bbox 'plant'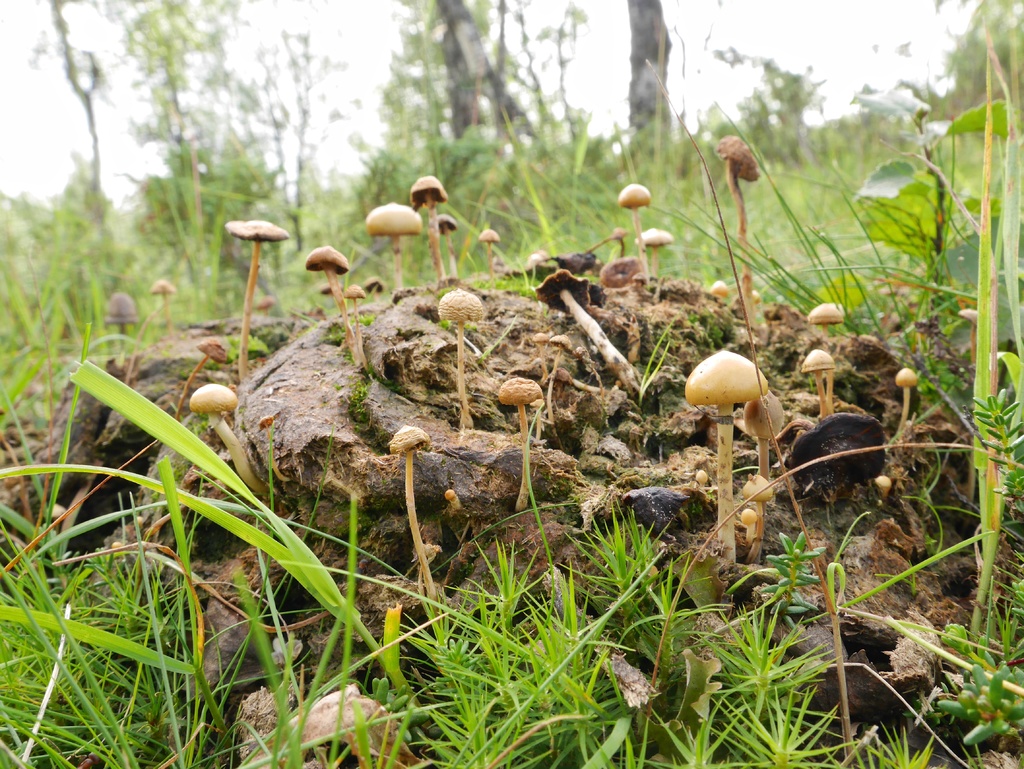
x1=680 y1=349 x2=771 y2=556
